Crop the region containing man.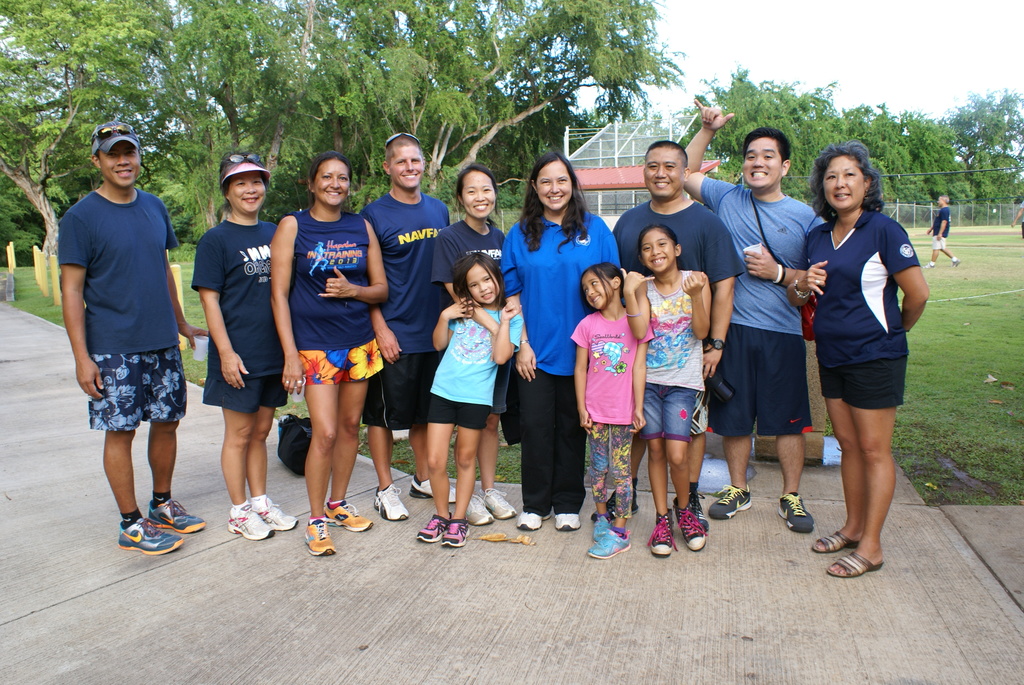
Crop region: 360:135:452:520.
